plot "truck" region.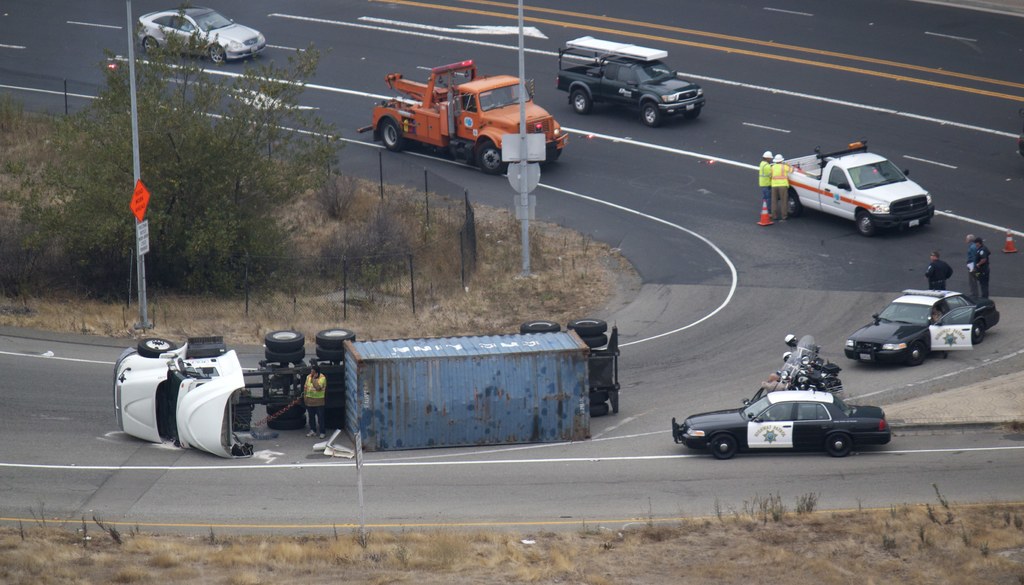
Plotted at crop(355, 54, 572, 168).
